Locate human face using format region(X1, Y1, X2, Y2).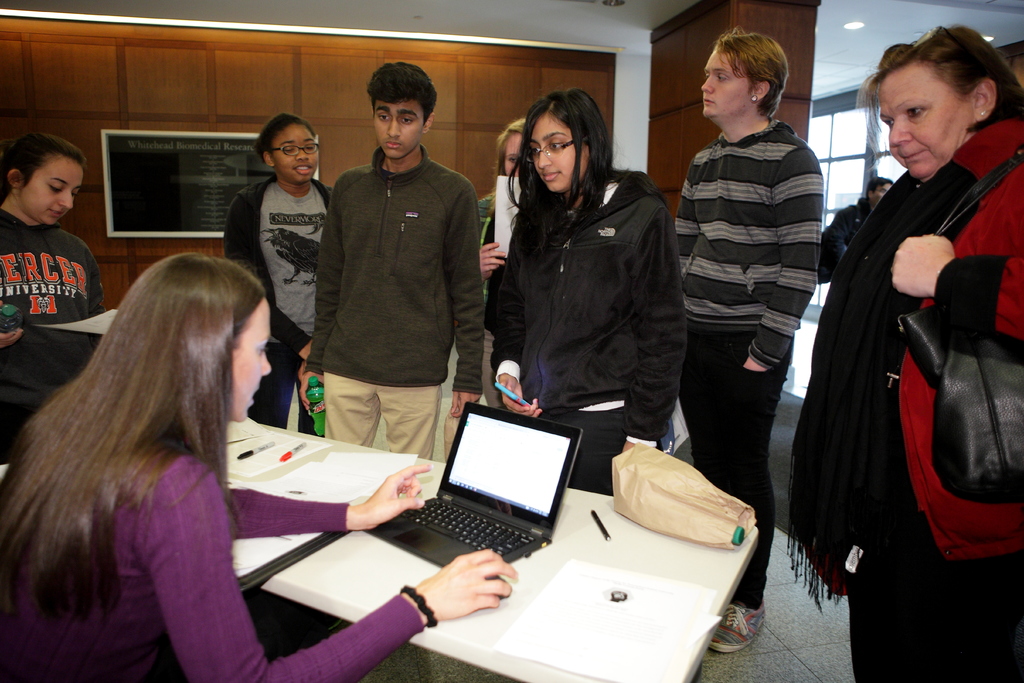
region(373, 100, 424, 159).
